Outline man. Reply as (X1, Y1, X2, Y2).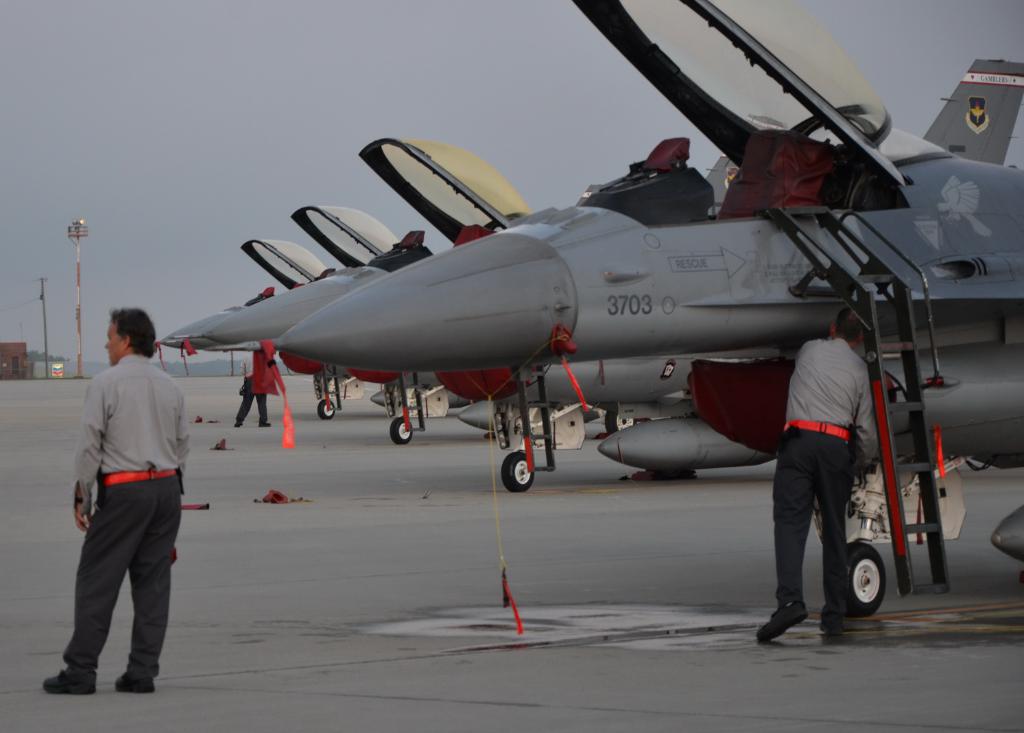
(756, 308, 878, 640).
